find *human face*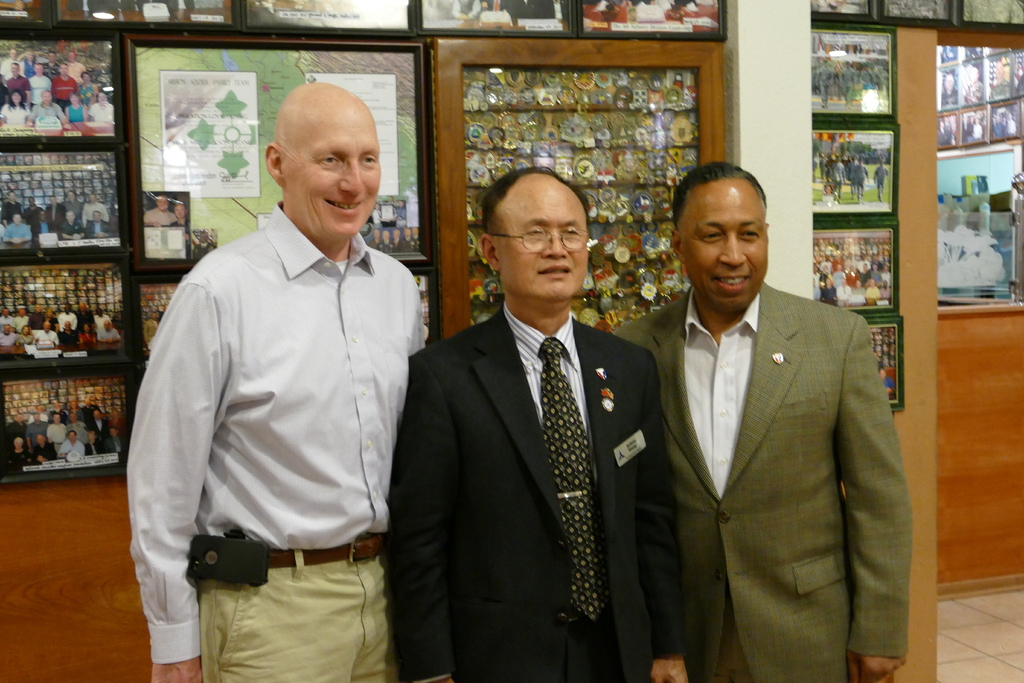
pyautogui.locateOnScreen(65, 211, 75, 224)
